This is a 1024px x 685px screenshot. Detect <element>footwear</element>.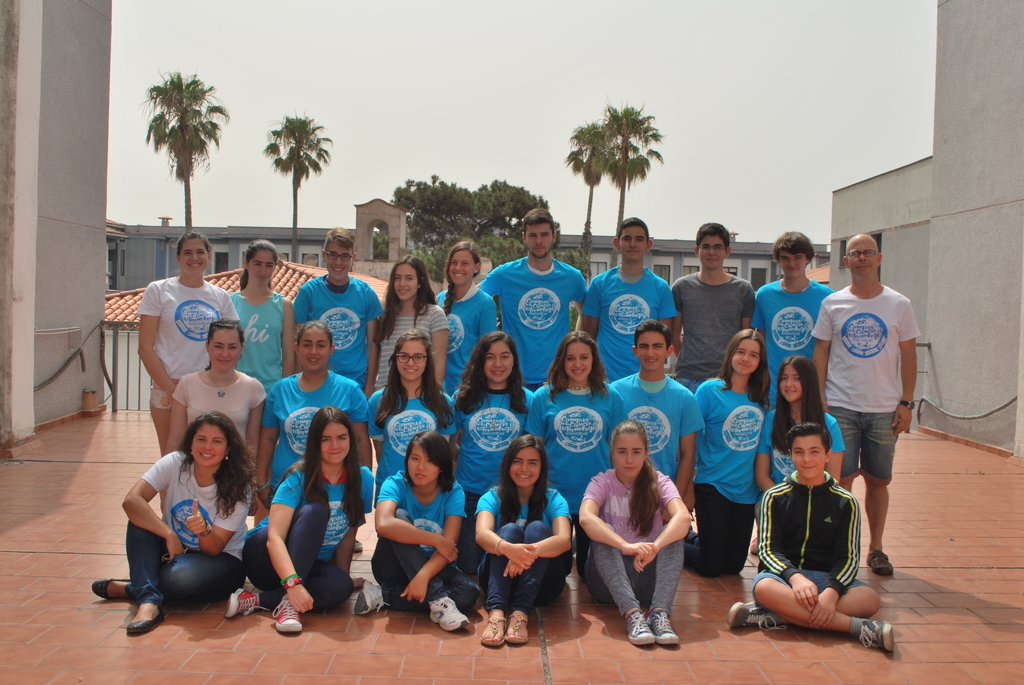
[428, 594, 468, 636].
